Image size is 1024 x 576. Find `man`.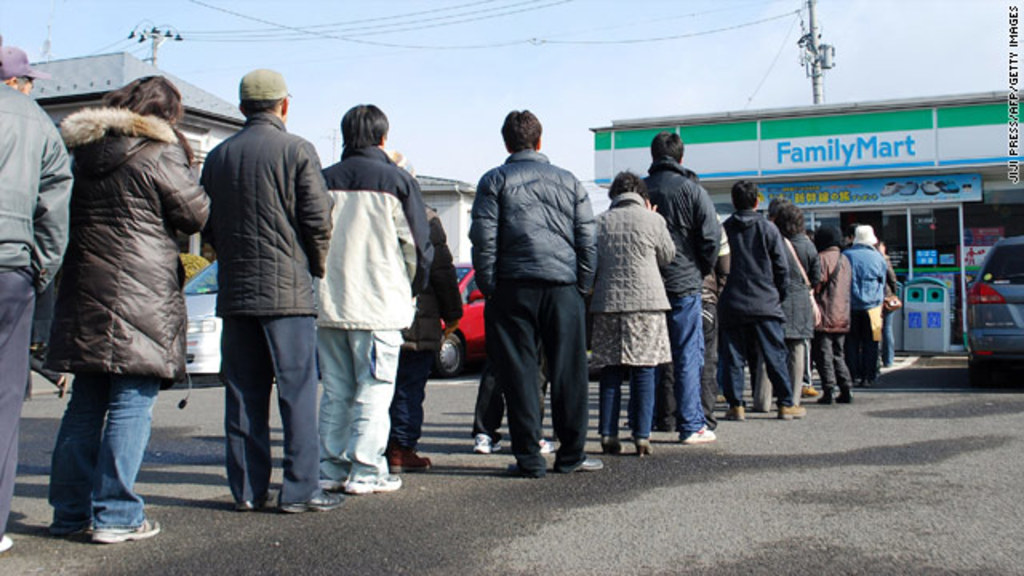
(left=192, top=67, right=349, bottom=518).
